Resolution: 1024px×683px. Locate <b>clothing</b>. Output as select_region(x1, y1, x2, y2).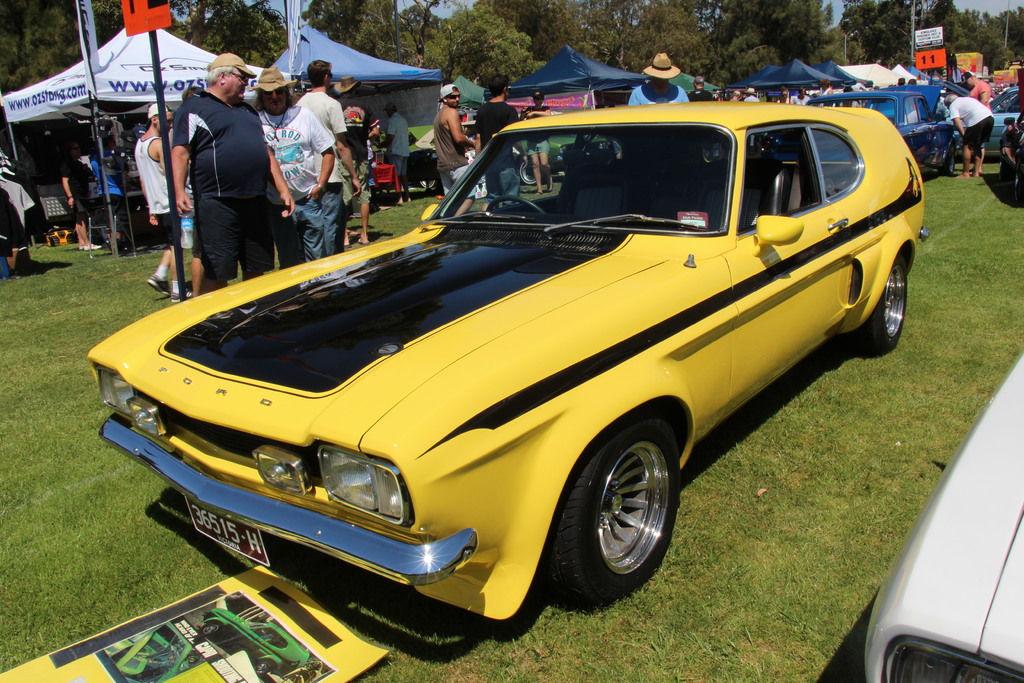
select_region(474, 95, 517, 202).
